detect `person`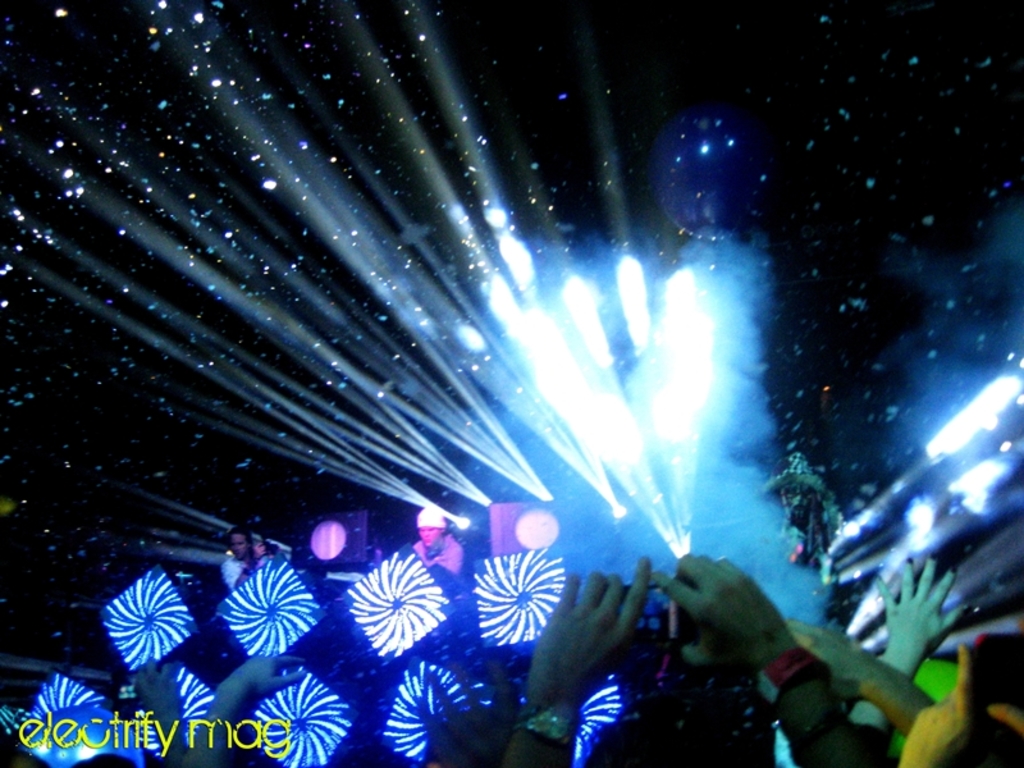
box=[220, 529, 269, 590]
